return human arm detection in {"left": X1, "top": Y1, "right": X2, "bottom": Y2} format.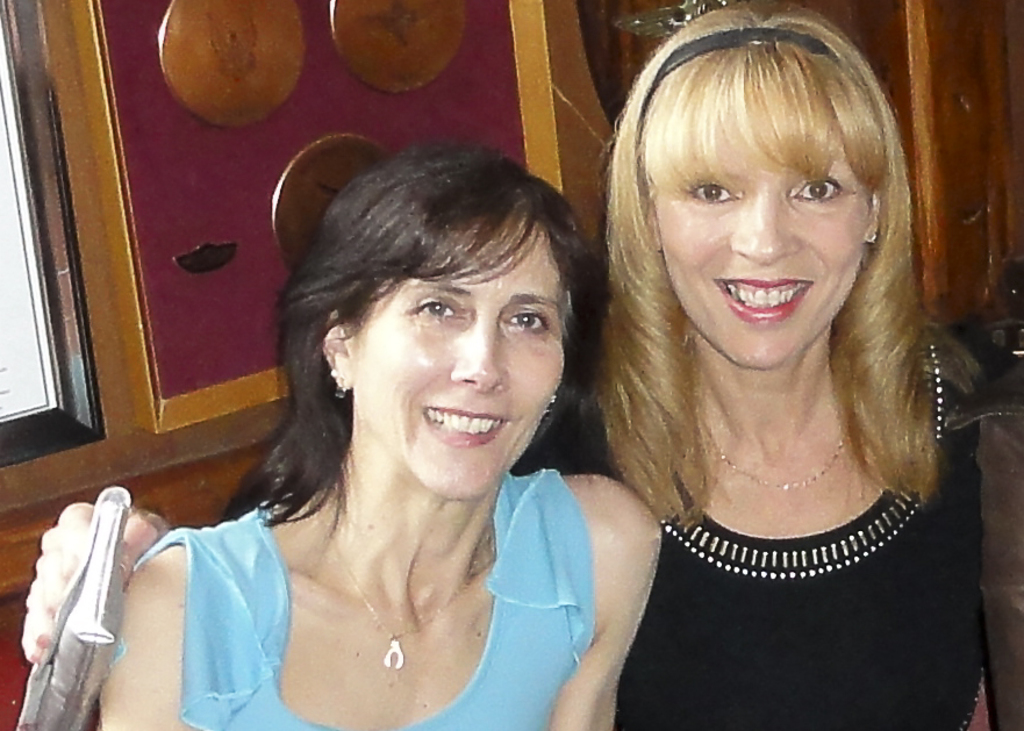
{"left": 83, "top": 544, "right": 207, "bottom": 730}.
